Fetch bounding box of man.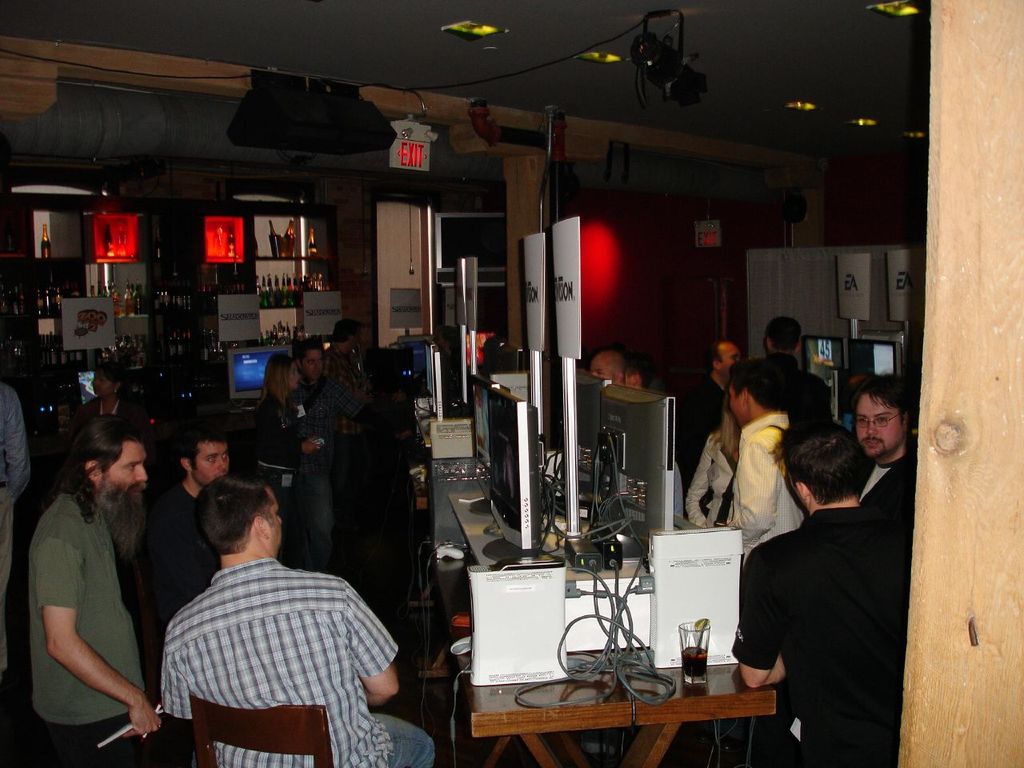
Bbox: (322, 318, 374, 498).
